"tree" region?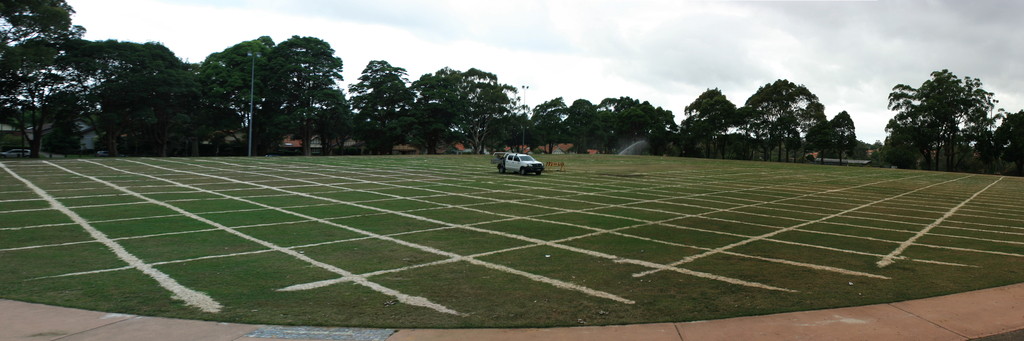
region(886, 59, 1002, 170)
